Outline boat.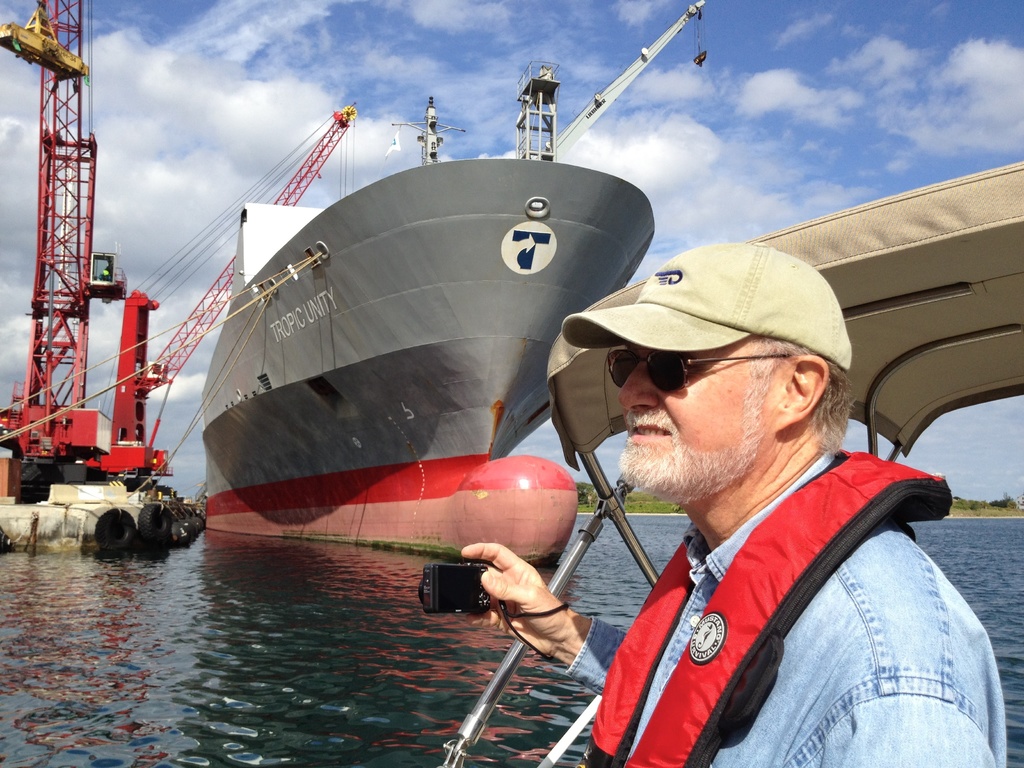
Outline: {"left": 198, "top": 0, "right": 711, "bottom": 565}.
